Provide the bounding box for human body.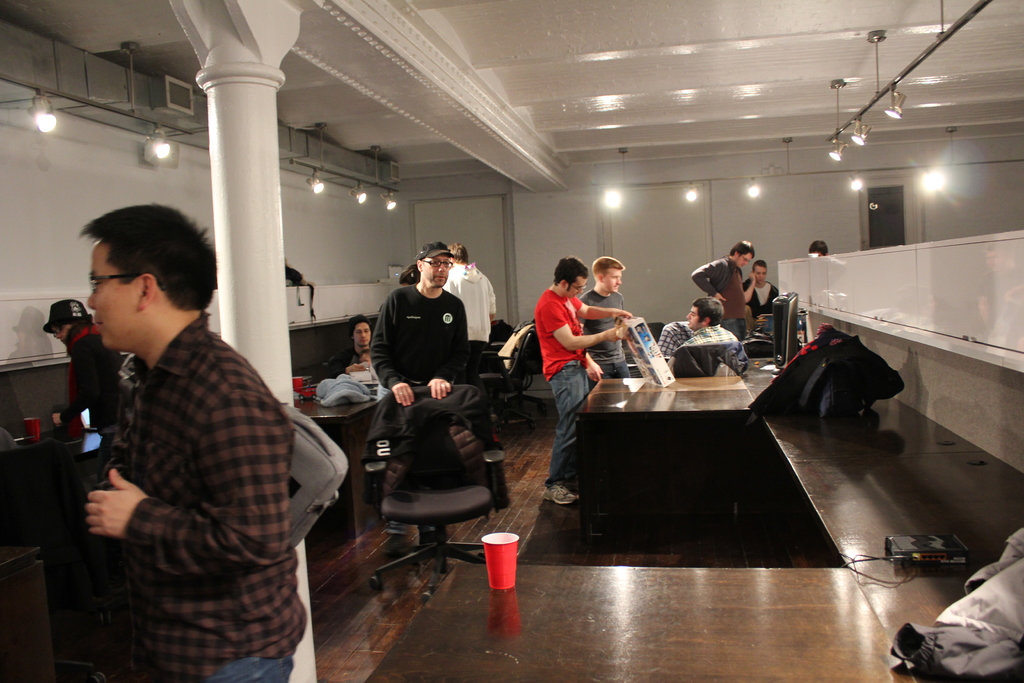
detection(743, 276, 780, 315).
